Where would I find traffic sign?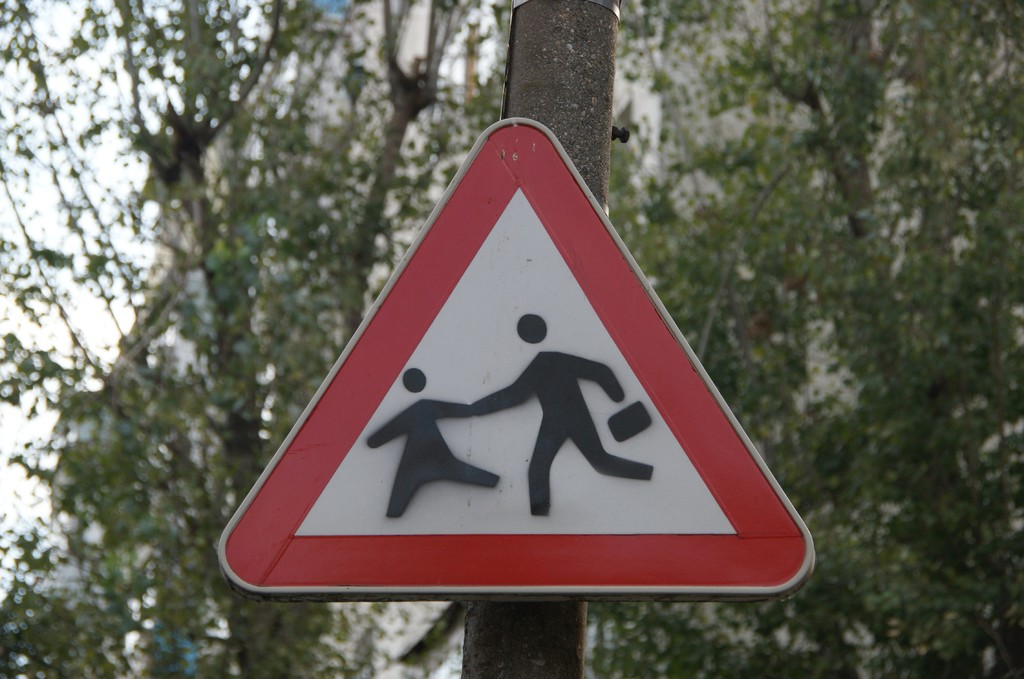
At <region>217, 116, 814, 600</region>.
